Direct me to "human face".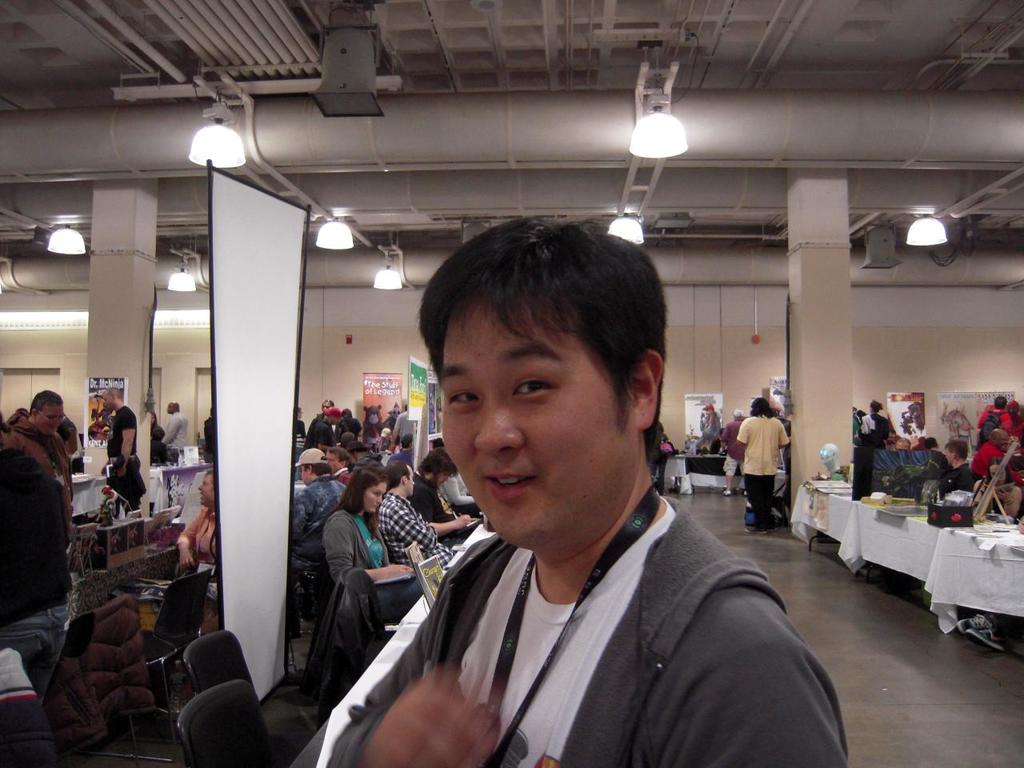
Direction: 32:402:66:435.
